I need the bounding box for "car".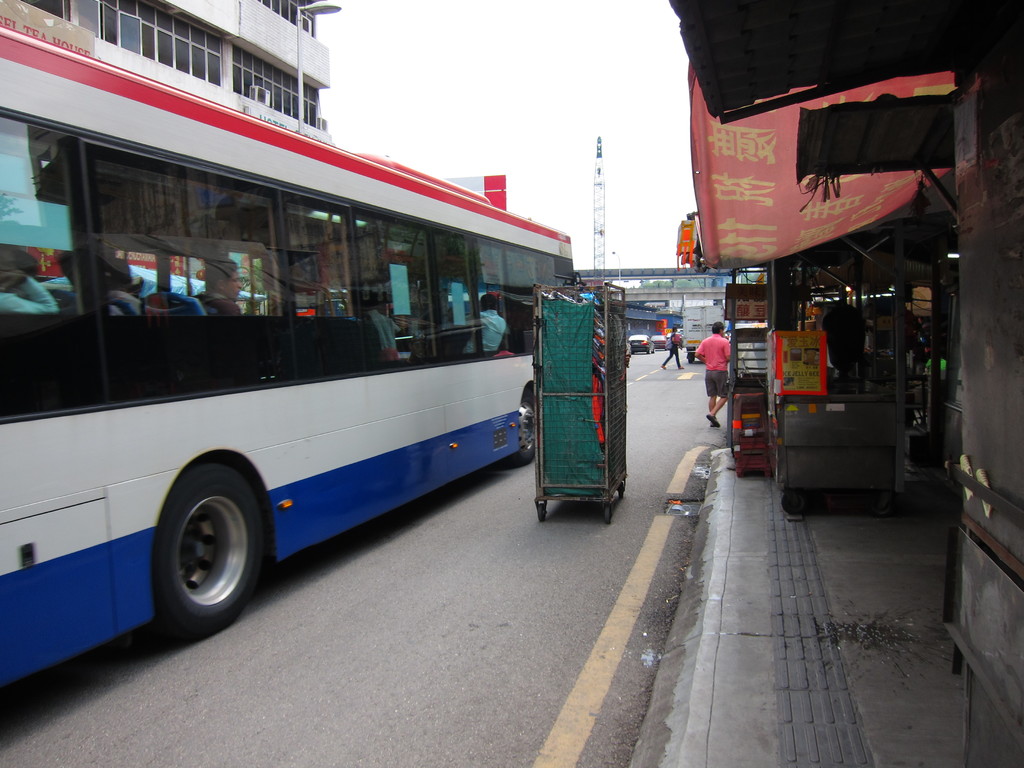
Here it is: 652 339 669 347.
